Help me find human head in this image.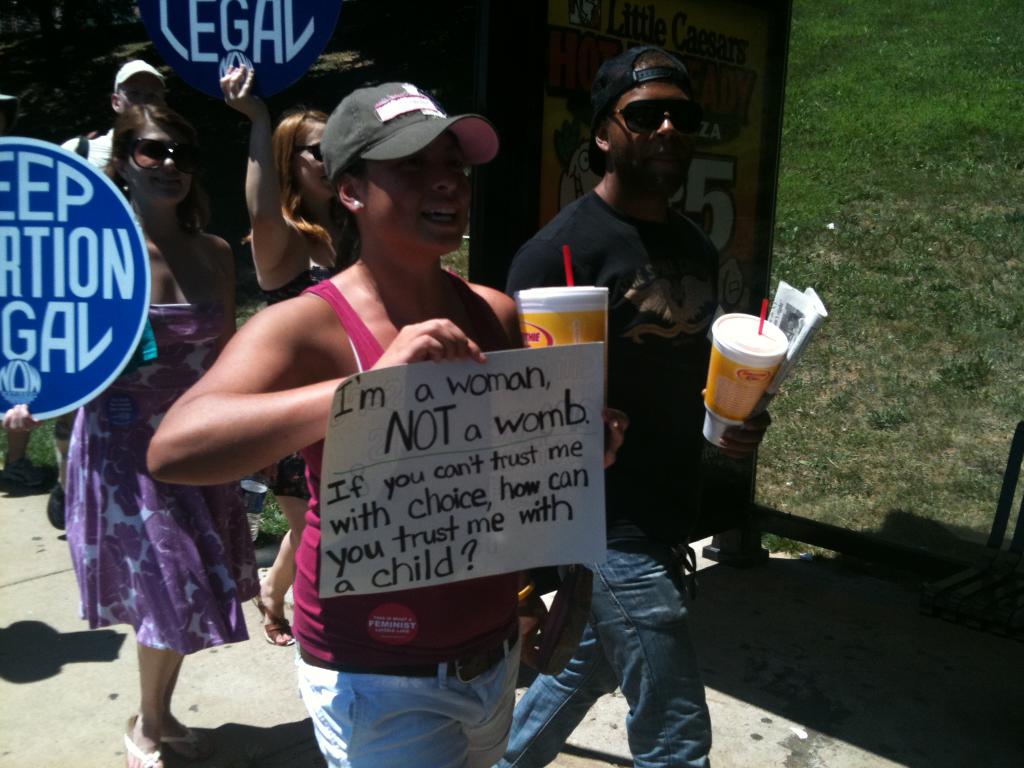
Found it: 107 94 202 209.
